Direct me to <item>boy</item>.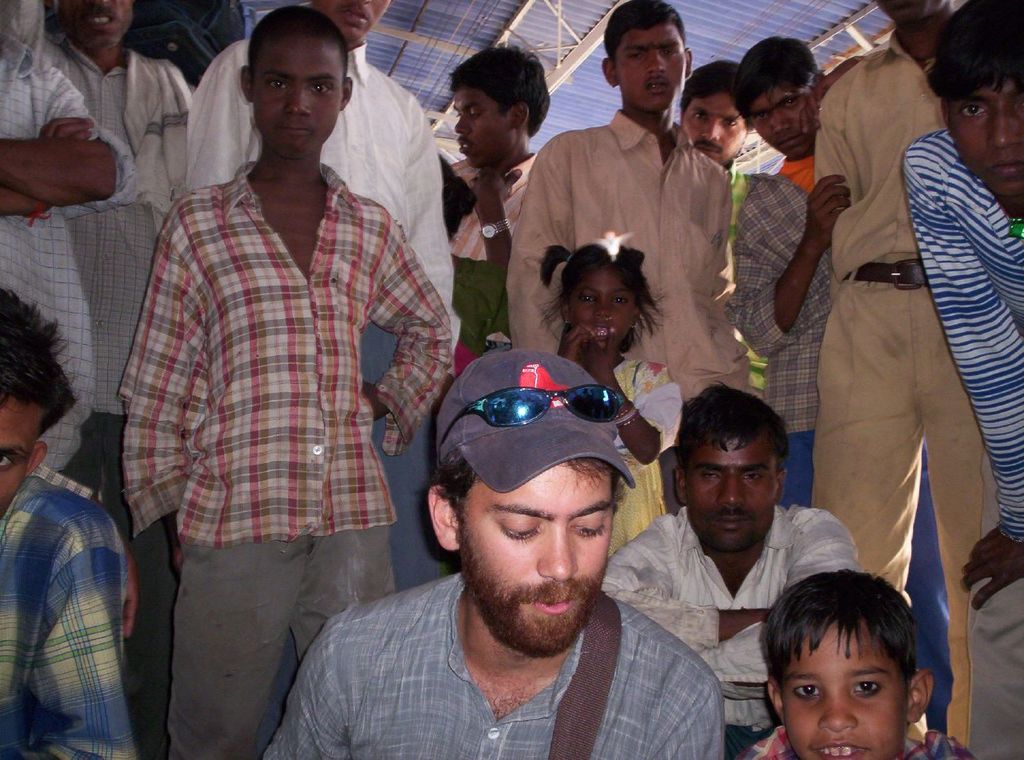
Direction: [117,5,454,759].
